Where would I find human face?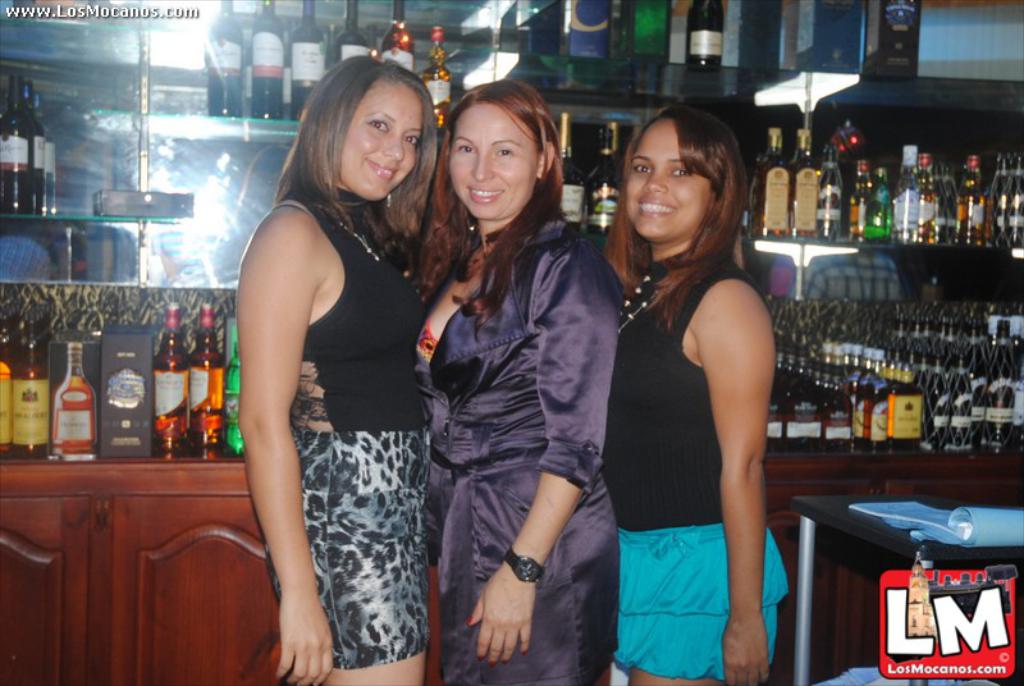
At (338,84,422,200).
